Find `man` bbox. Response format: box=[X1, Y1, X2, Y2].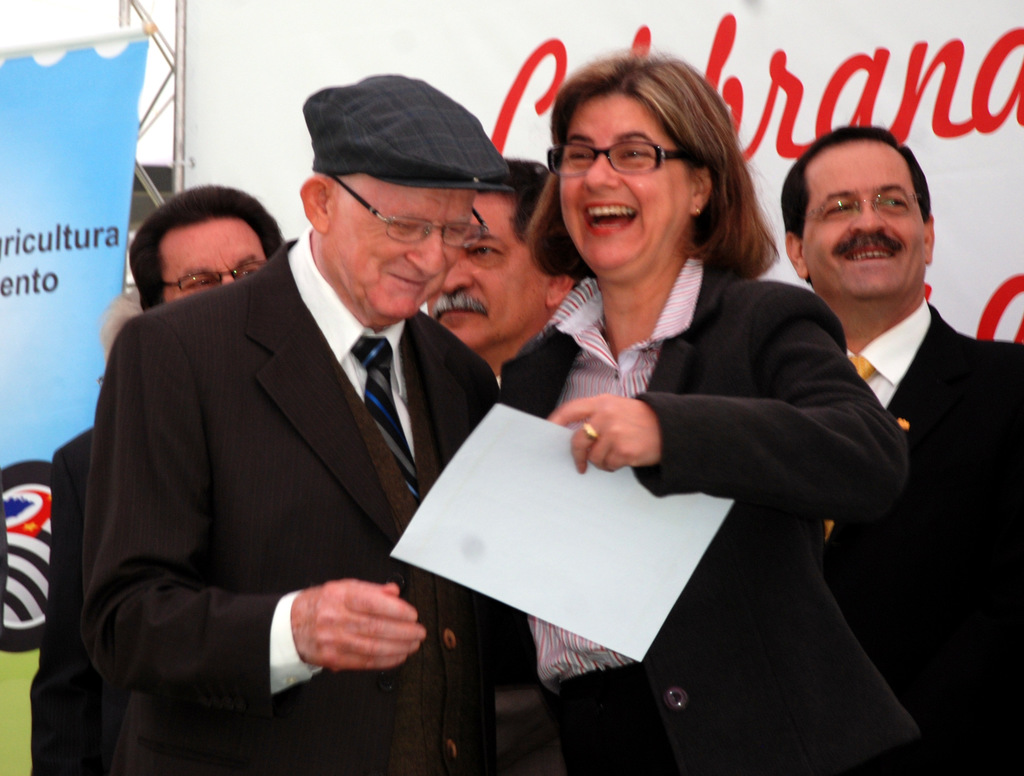
box=[29, 185, 284, 775].
